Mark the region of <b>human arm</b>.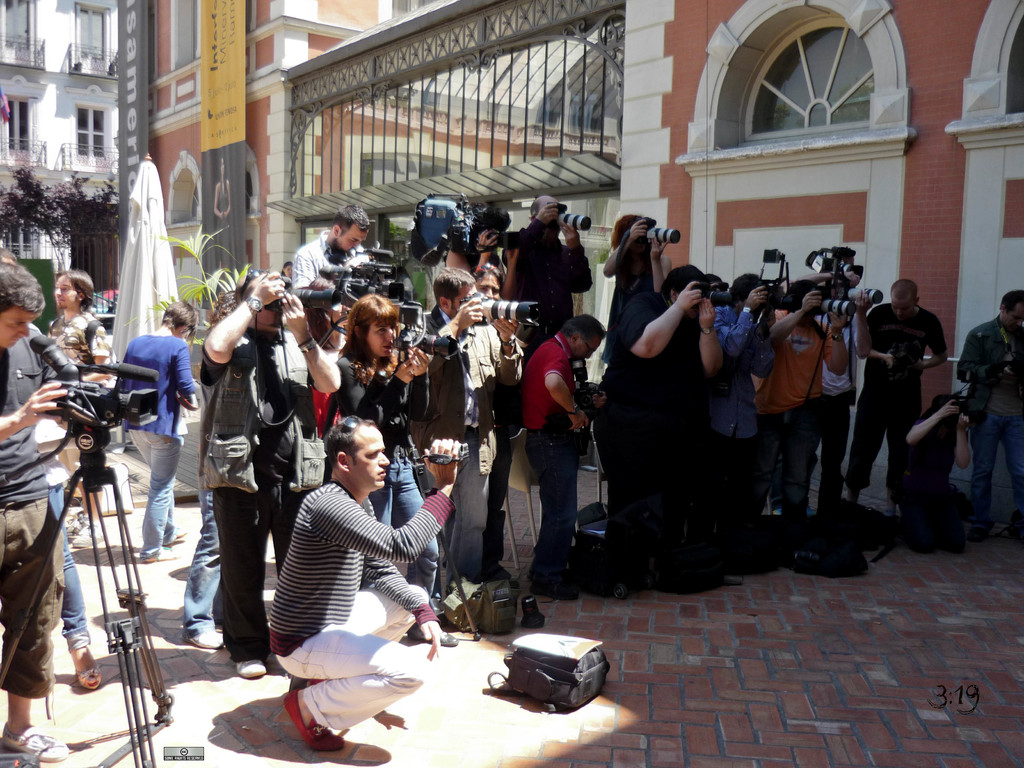
Region: Rect(645, 236, 677, 294).
